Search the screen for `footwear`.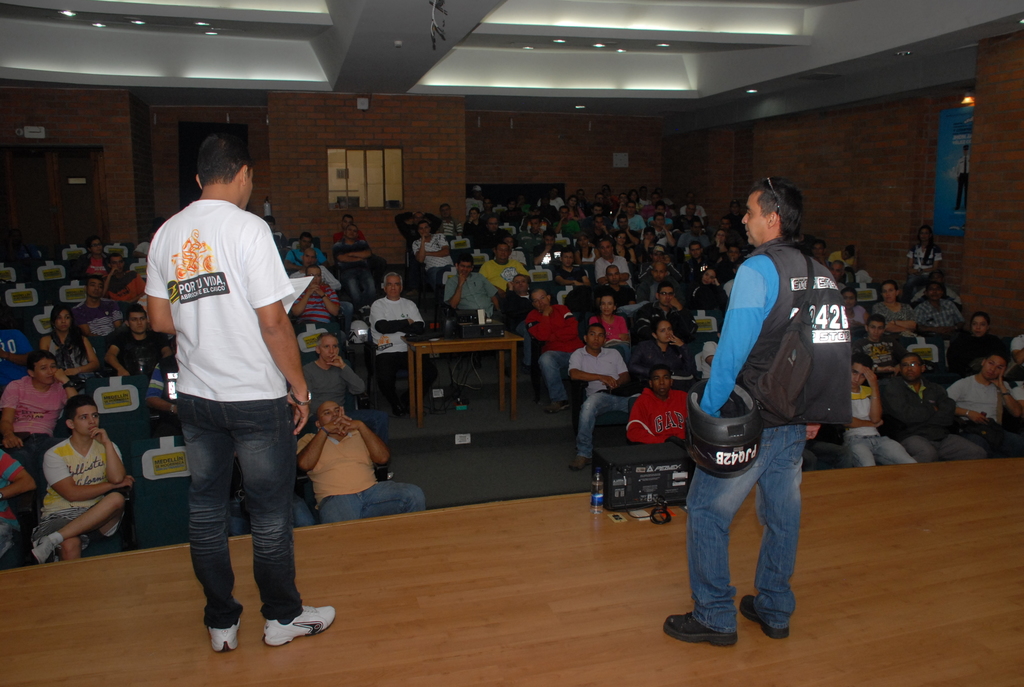
Found at 548, 399, 566, 411.
